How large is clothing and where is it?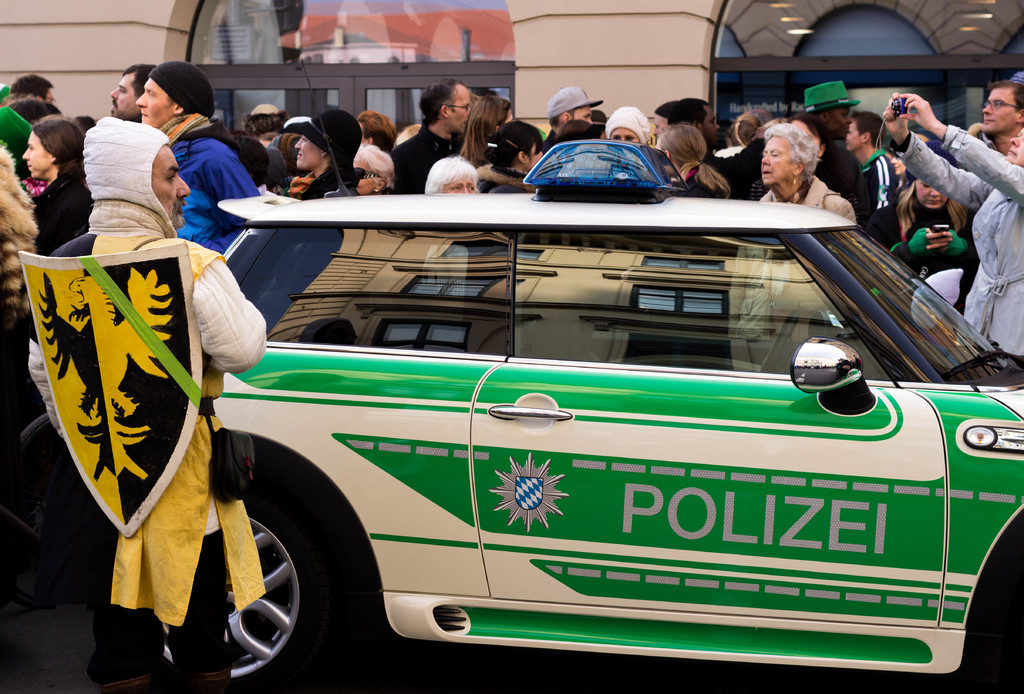
Bounding box: (x1=19, y1=200, x2=260, y2=661).
